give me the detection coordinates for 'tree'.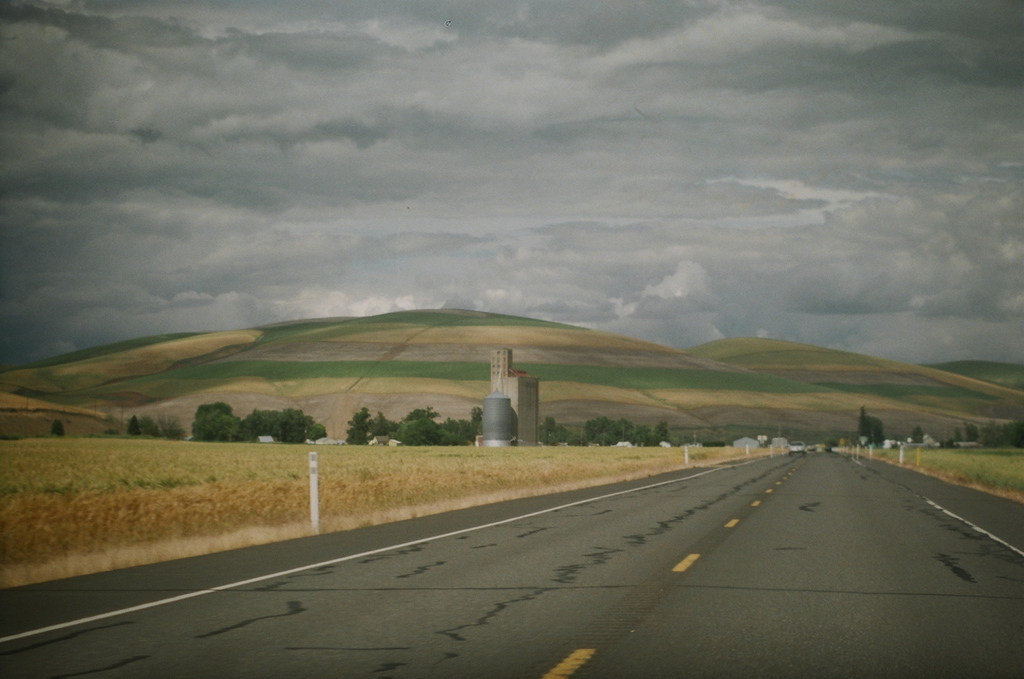
l=122, t=419, r=140, b=436.
